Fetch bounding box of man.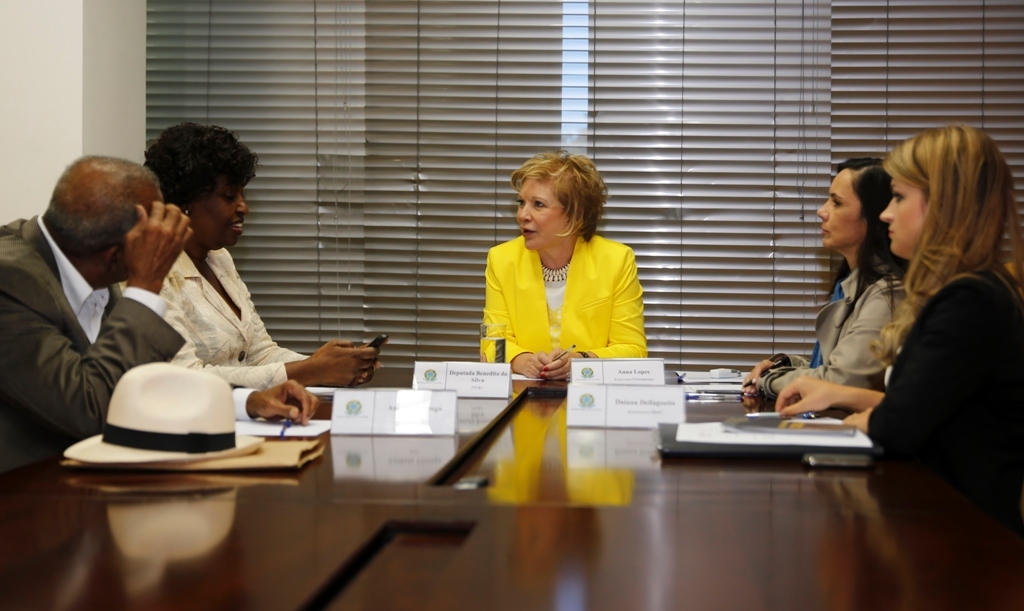
Bbox: (0, 145, 223, 446).
